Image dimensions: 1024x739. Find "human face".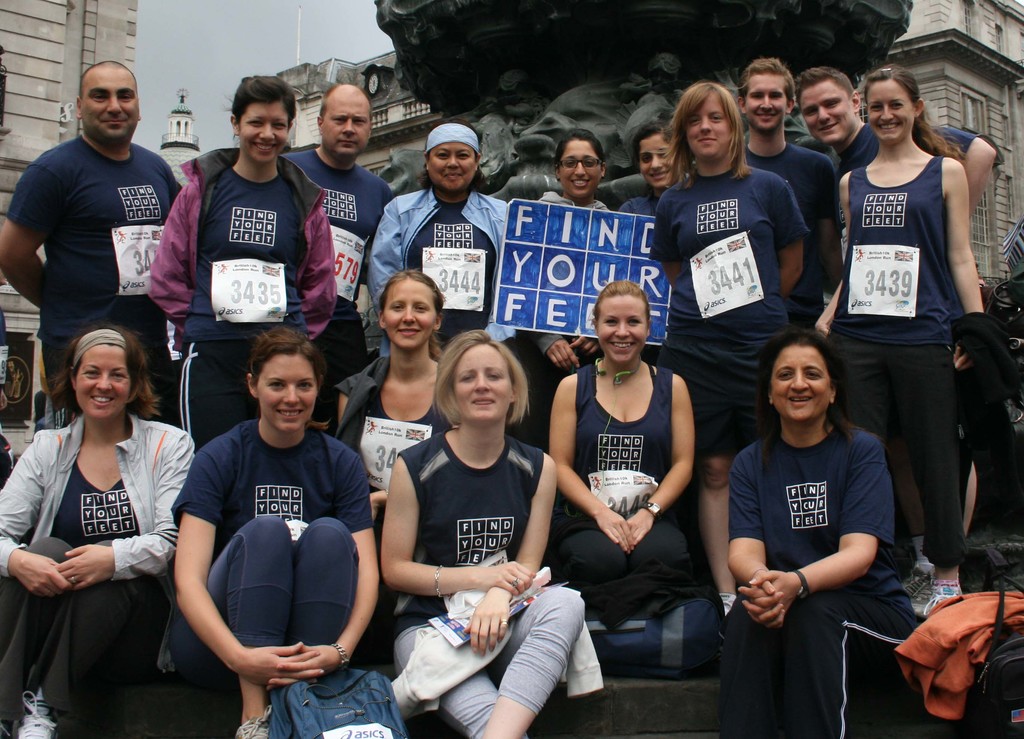
left=641, top=135, right=673, bottom=189.
